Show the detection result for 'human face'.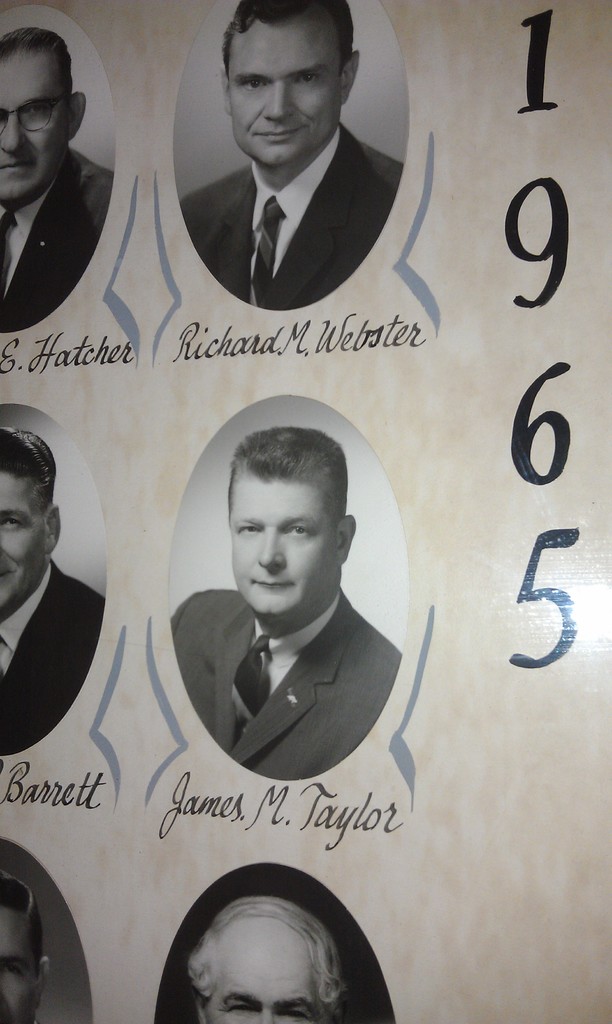
box(0, 53, 60, 209).
